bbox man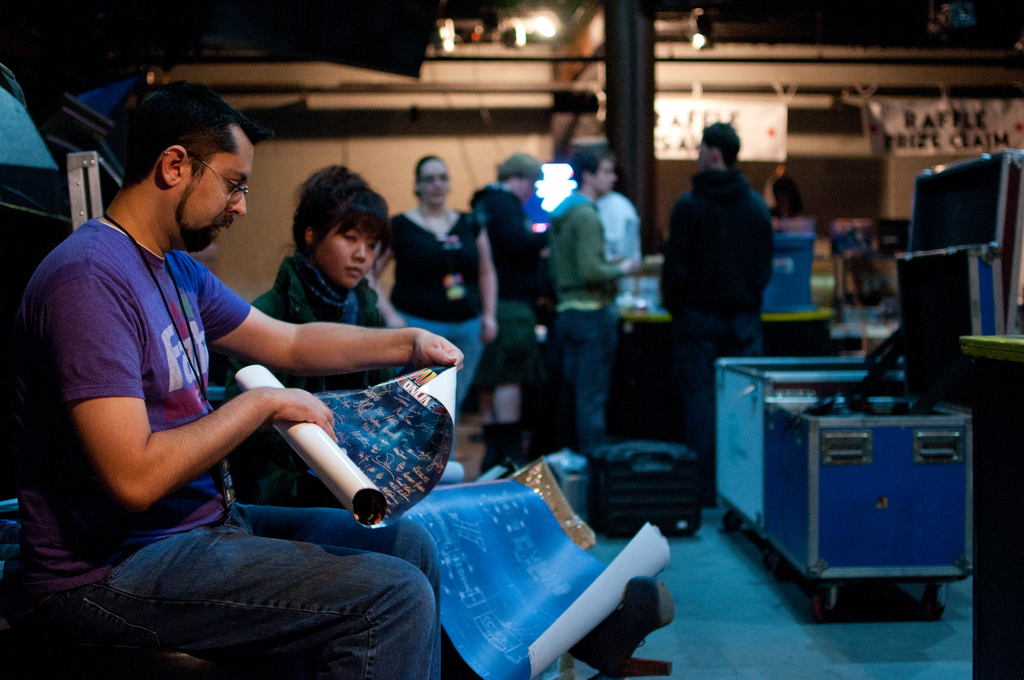
locate(42, 121, 452, 645)
